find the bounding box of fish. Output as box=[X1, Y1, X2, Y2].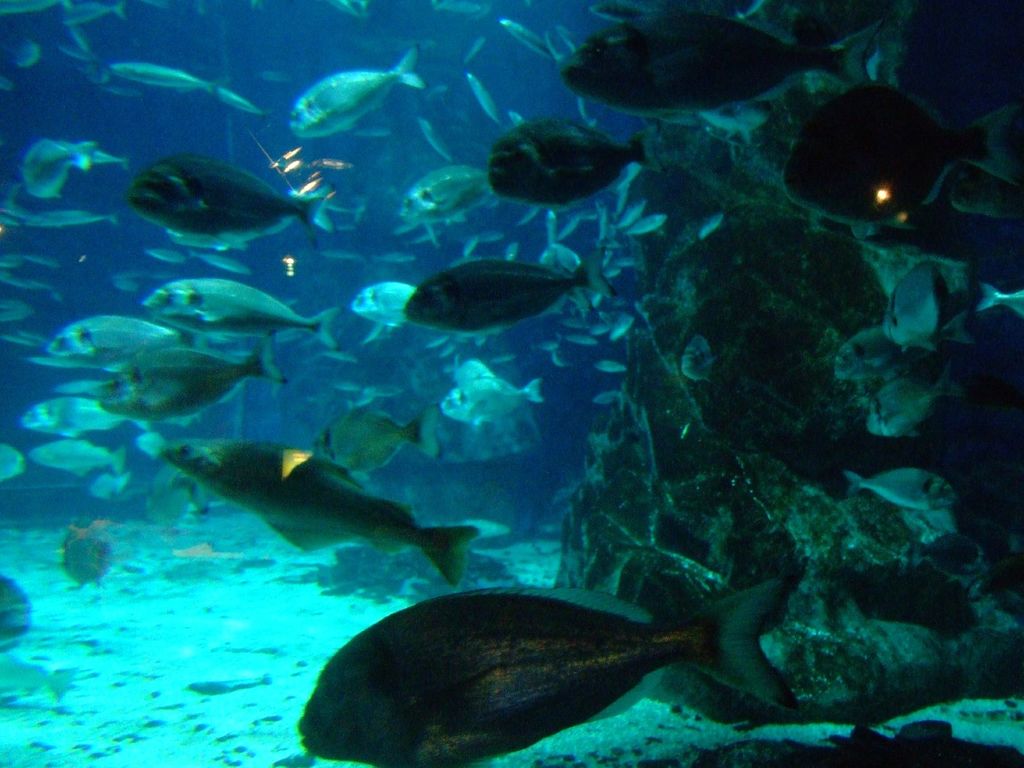
box=[292, 183, 334, 205].
